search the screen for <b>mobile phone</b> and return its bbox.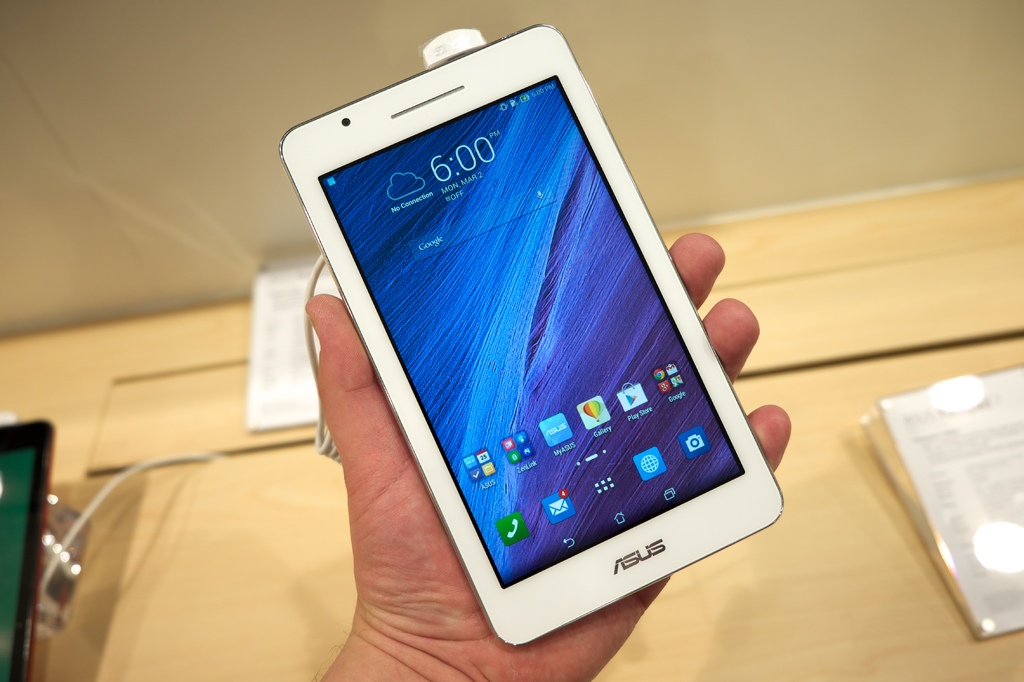
Found: box=[275, 22, 787, 646].
